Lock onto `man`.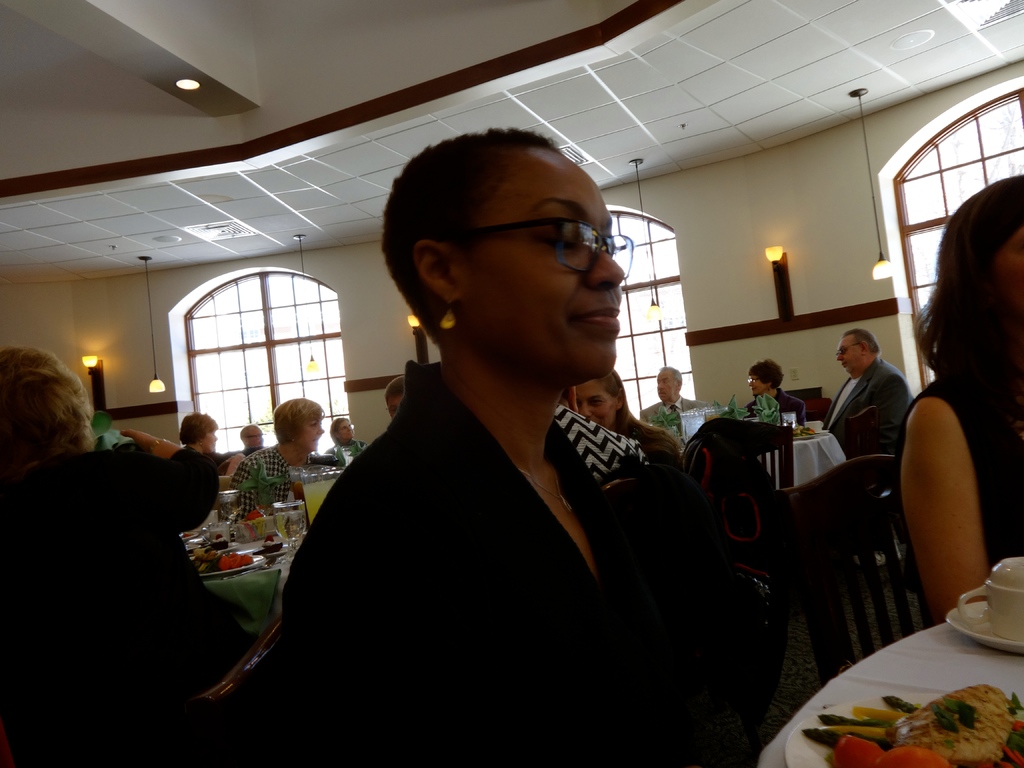
Locked: <box>233,129,775,744</box>.
